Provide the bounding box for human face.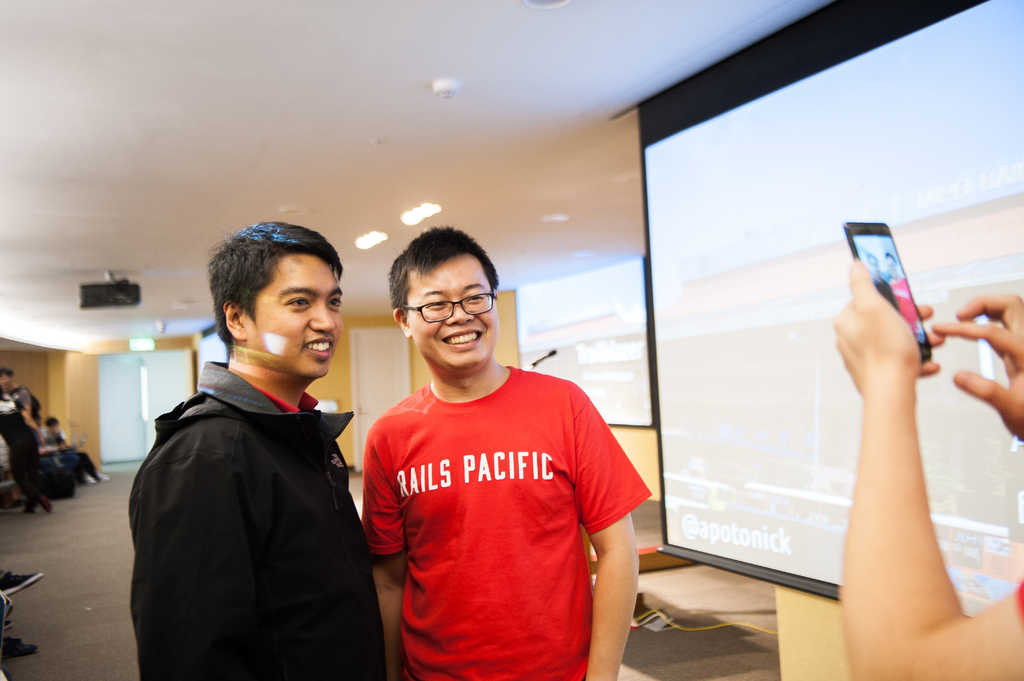
(401,256,495,374).
